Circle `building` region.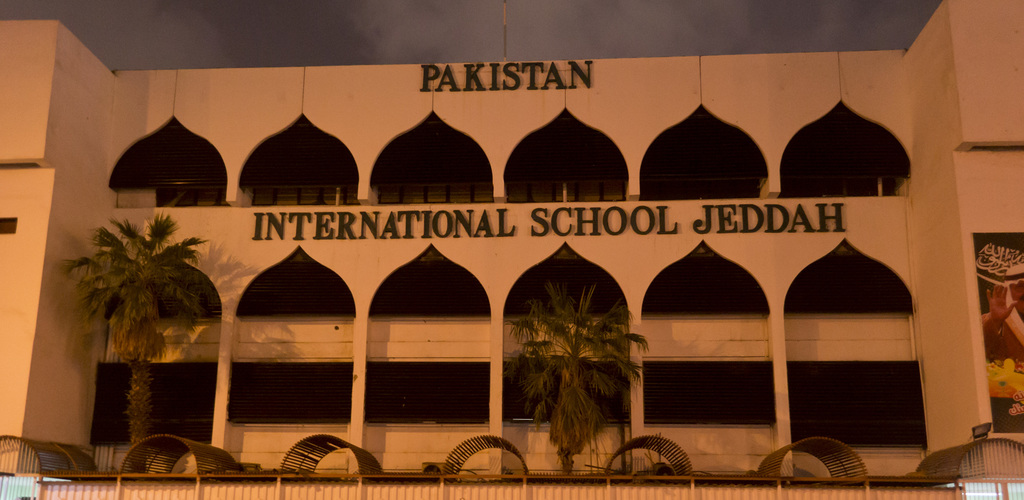
Region: 13:12:1023:485.
